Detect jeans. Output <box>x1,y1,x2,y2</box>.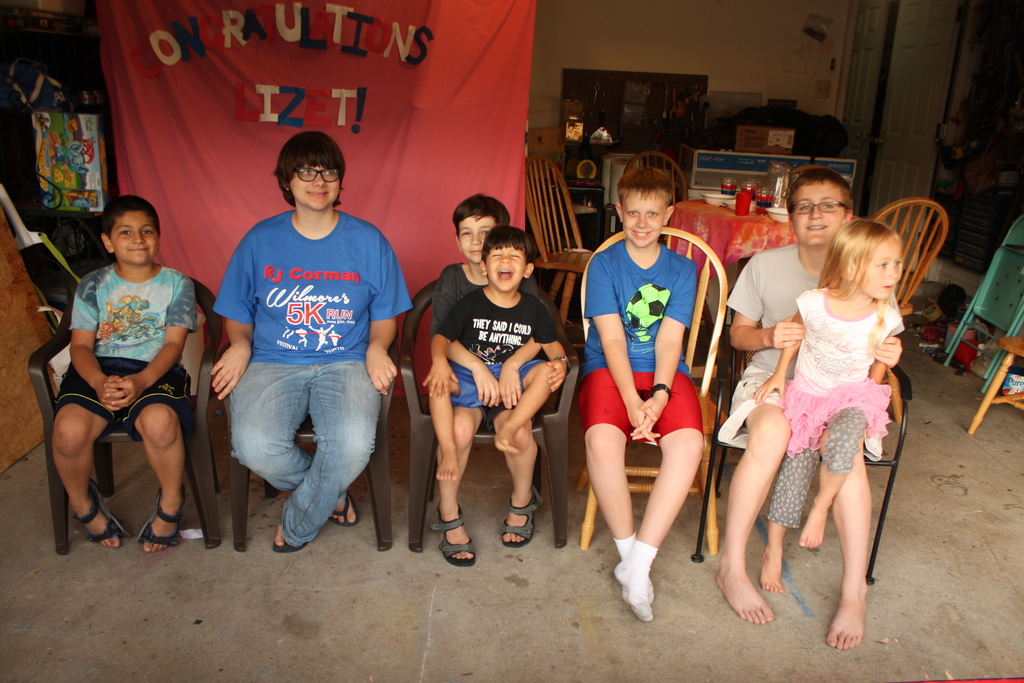
<box>221,348,384,554</box>.
